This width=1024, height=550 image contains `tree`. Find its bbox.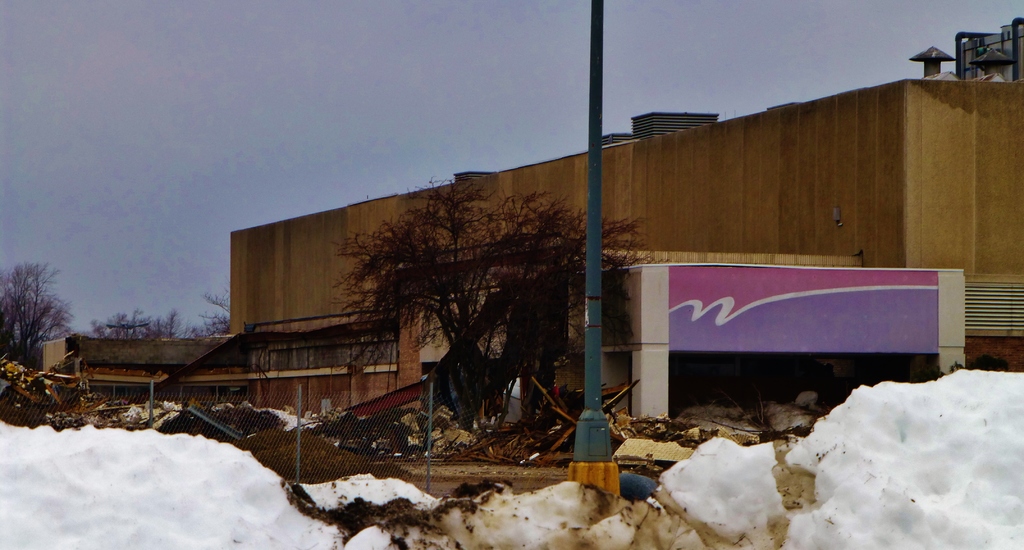
(190,280,229,332).
